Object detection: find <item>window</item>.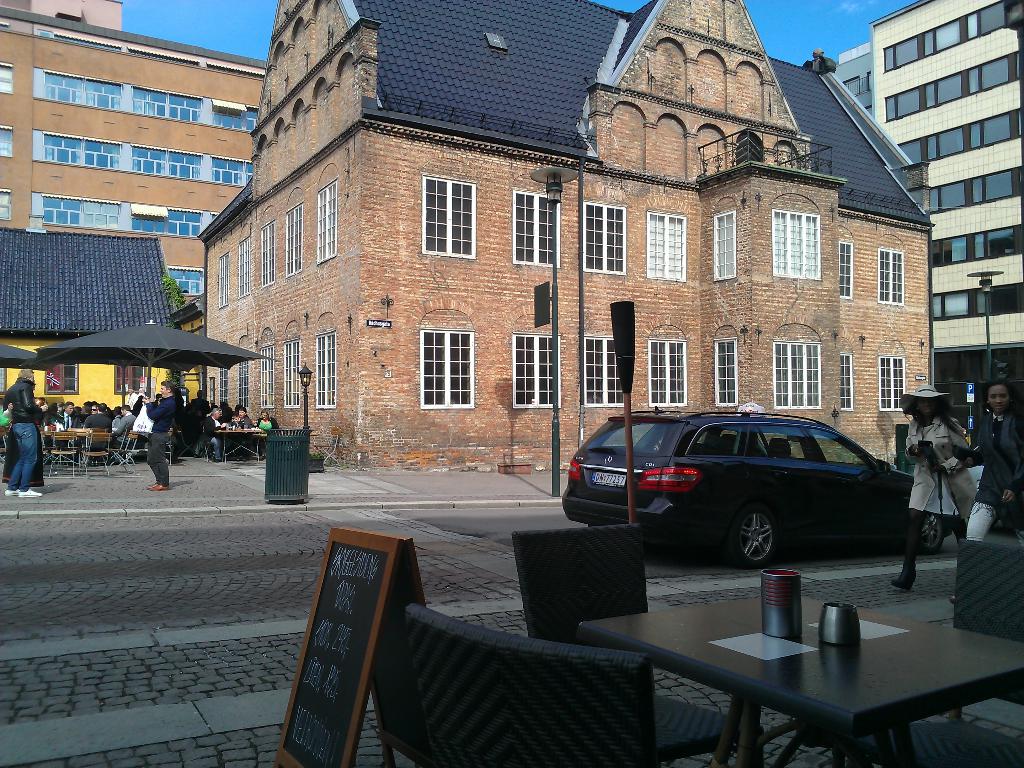
929/160/1023/221.
